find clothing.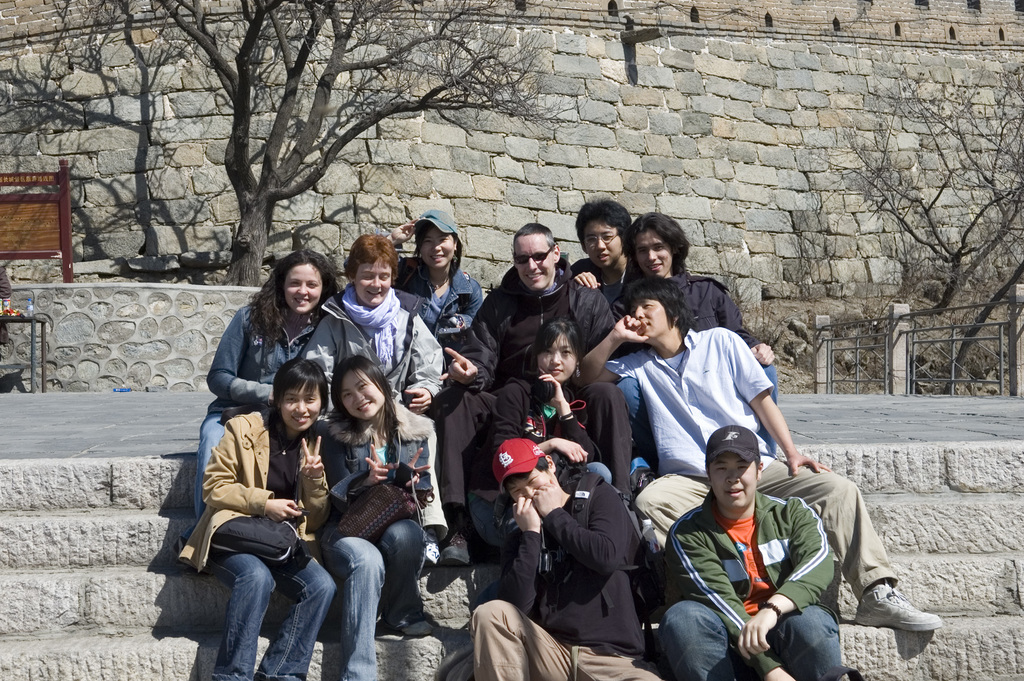
box(604, 320, 893, 599).
